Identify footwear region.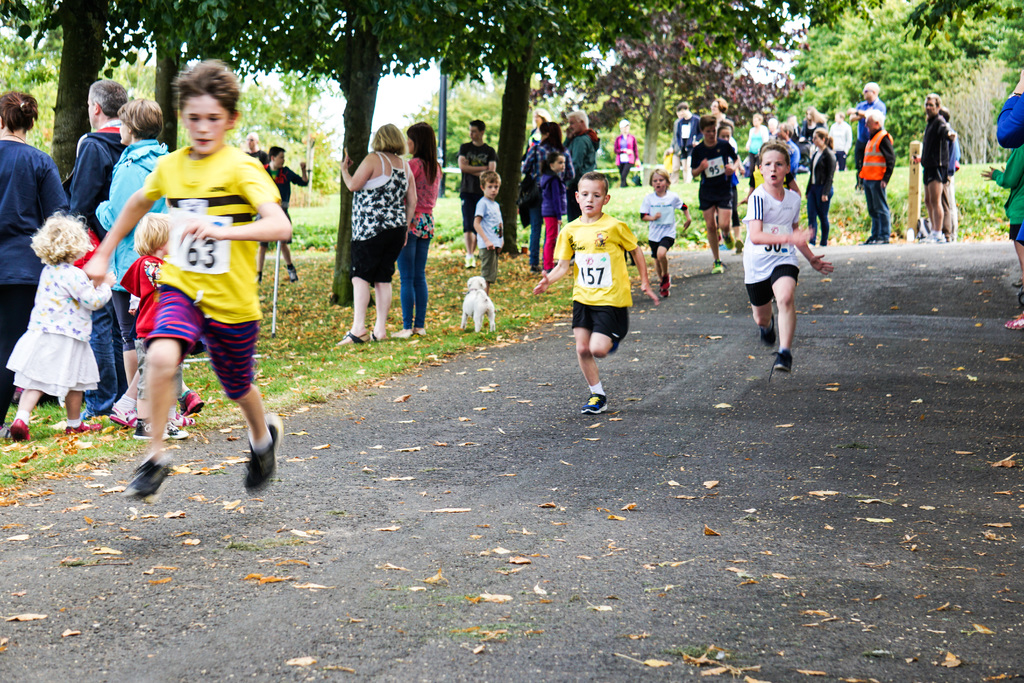
Region: (8,409,34,441).
